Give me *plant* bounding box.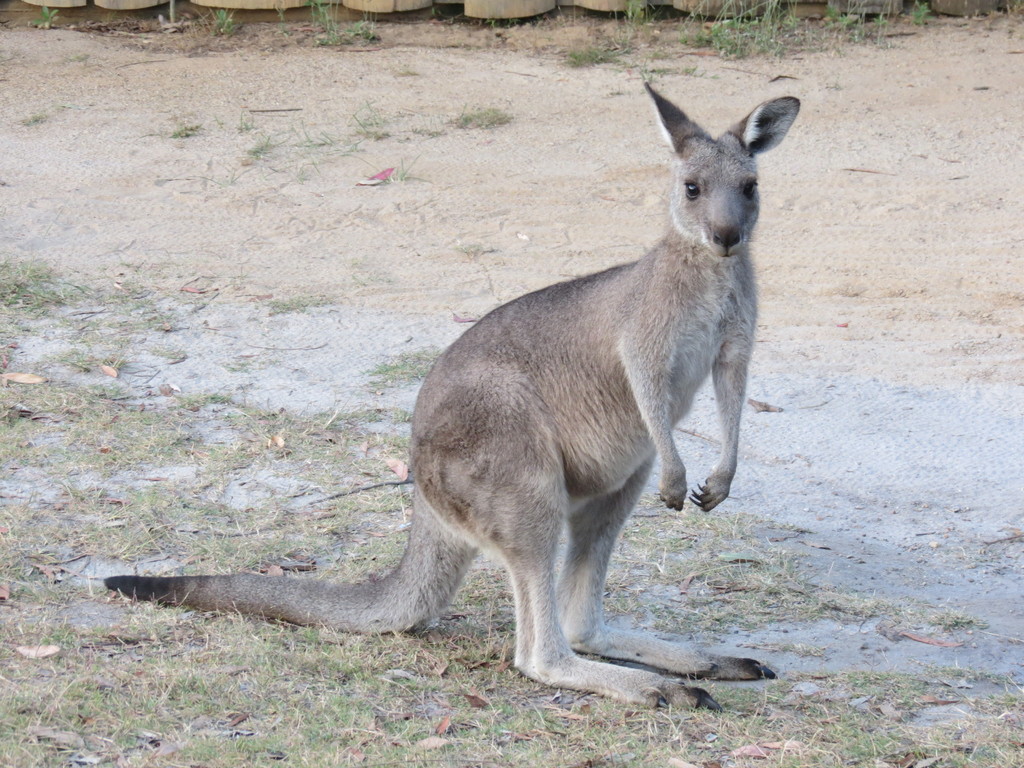
864:13:886:36.
